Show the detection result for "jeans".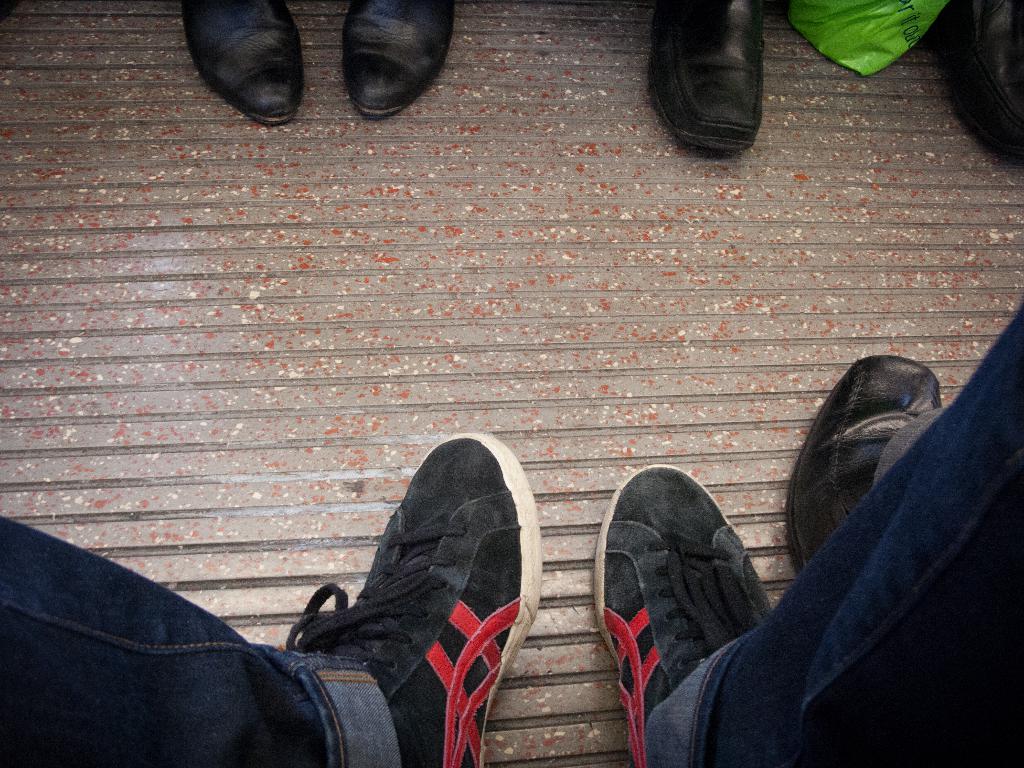
BBox(17, 471, 560, 742).
